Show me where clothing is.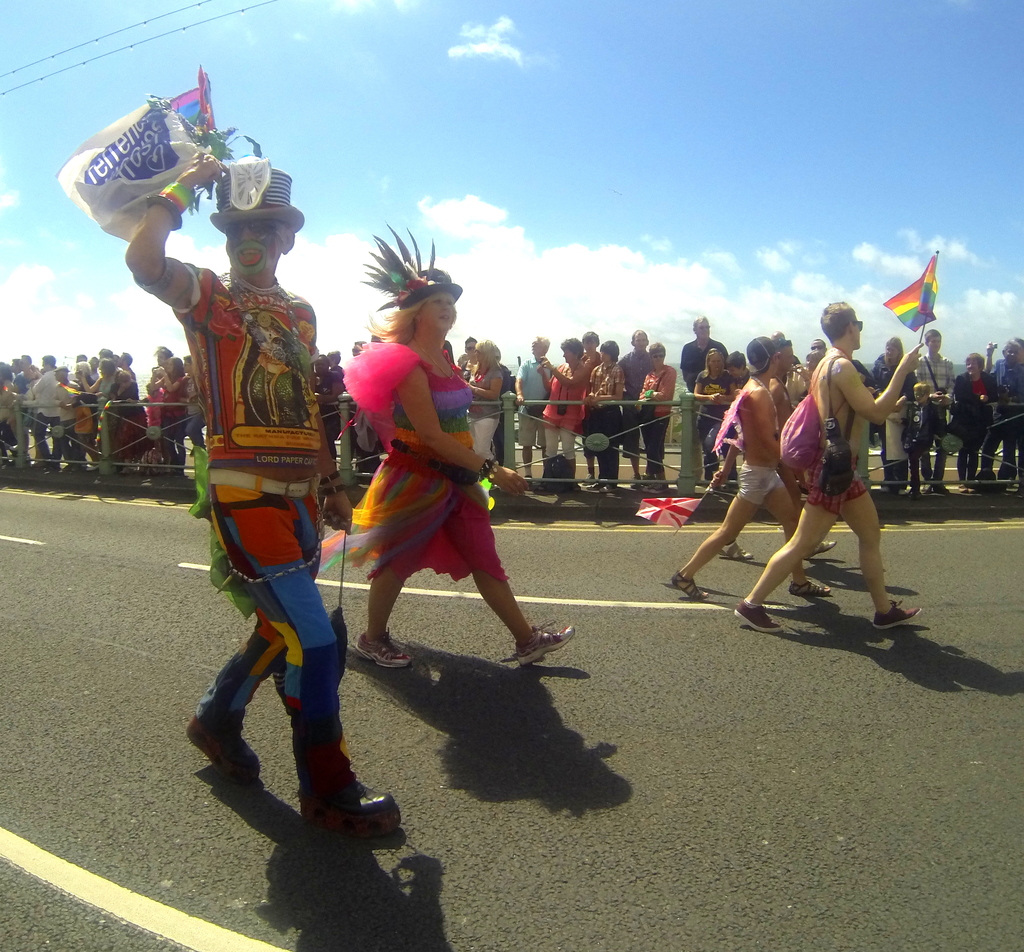
clothing is at Rect(737, 396, 791, 507).
